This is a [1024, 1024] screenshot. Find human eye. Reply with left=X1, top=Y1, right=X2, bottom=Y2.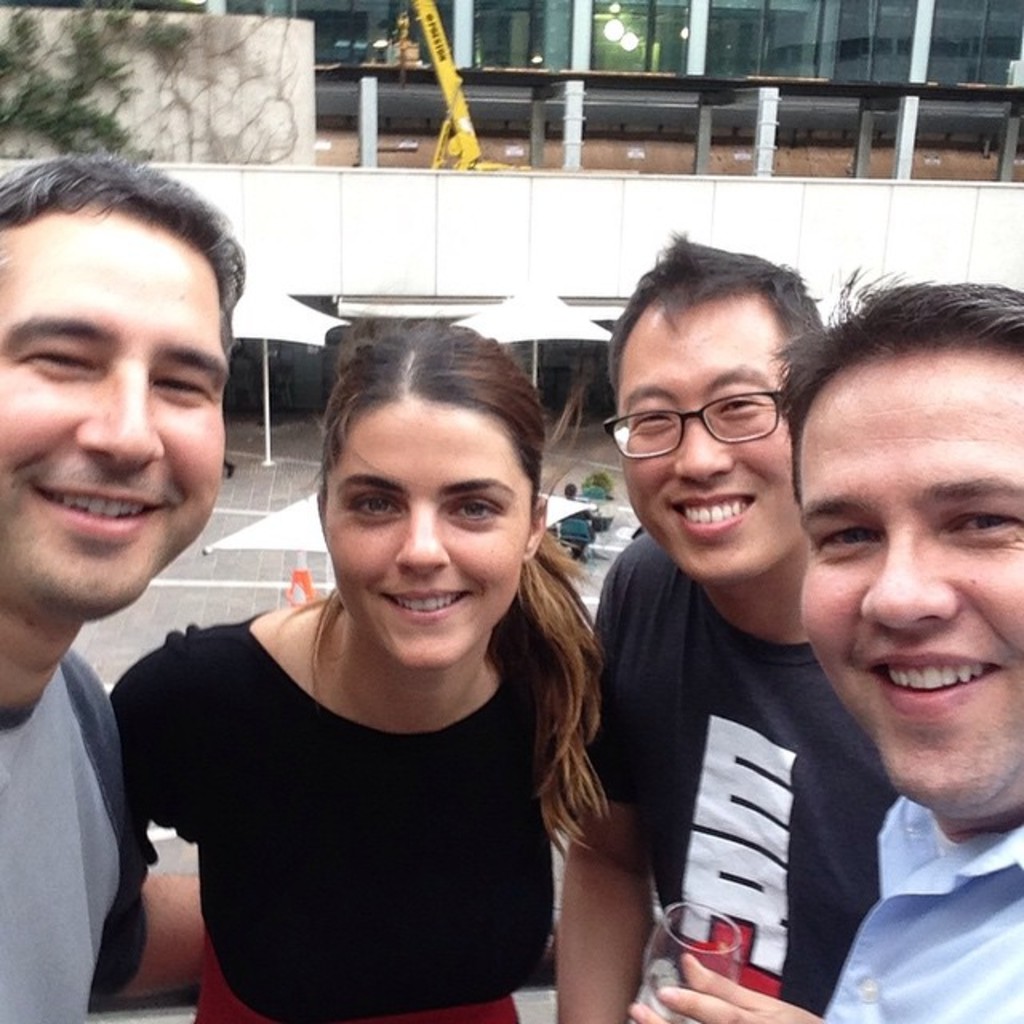
left=638, top=397, right=670, bottom=432.
